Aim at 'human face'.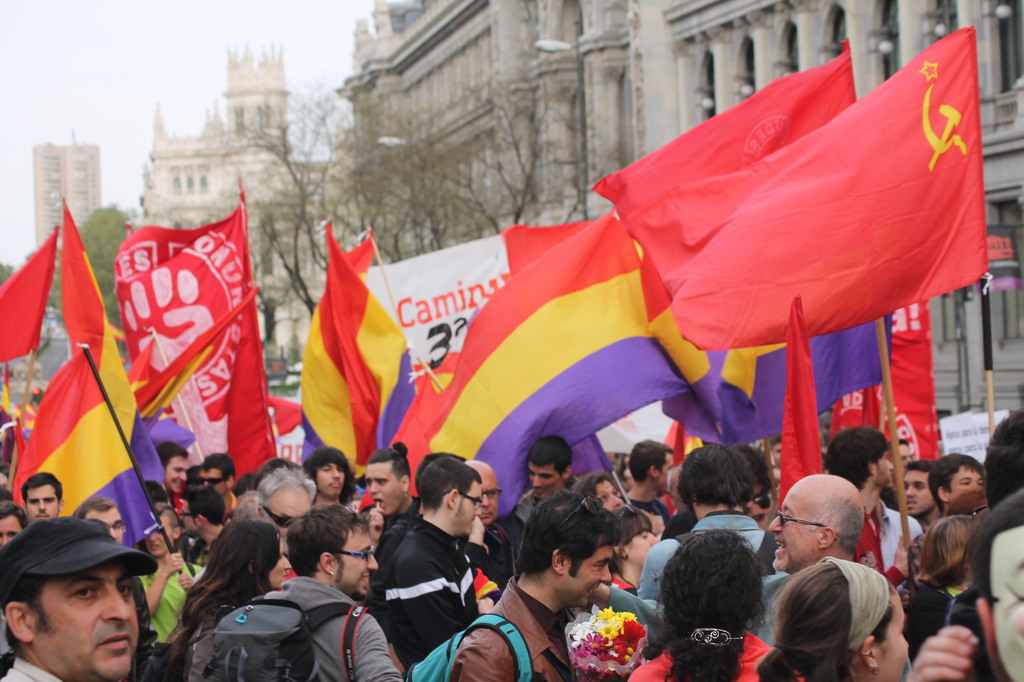
Aimed at (left=611, top=518, right=669, bottom=565).
